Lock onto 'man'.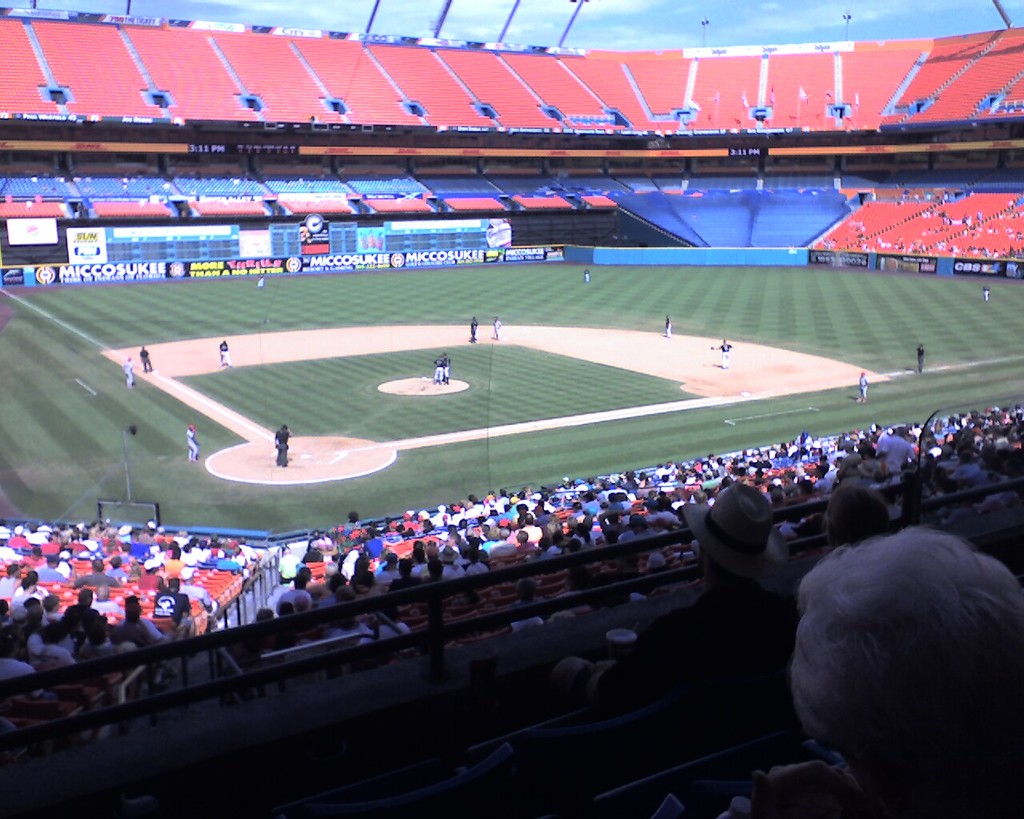
Locked: BBox(188, 429, 198, 461).
